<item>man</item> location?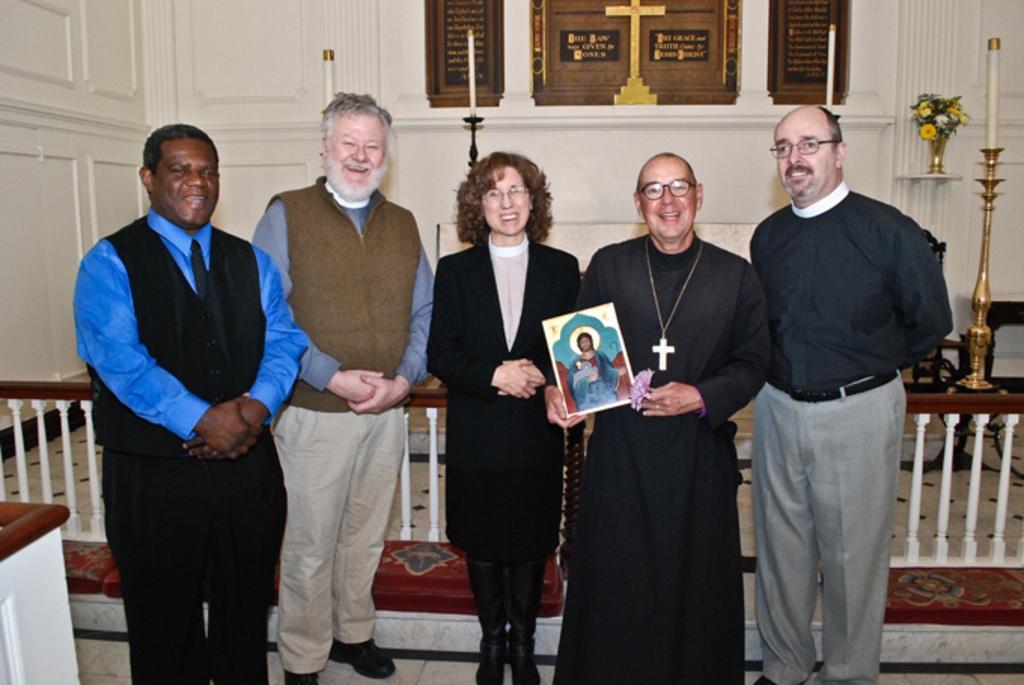
bbox(544, 152, 770, 683)
